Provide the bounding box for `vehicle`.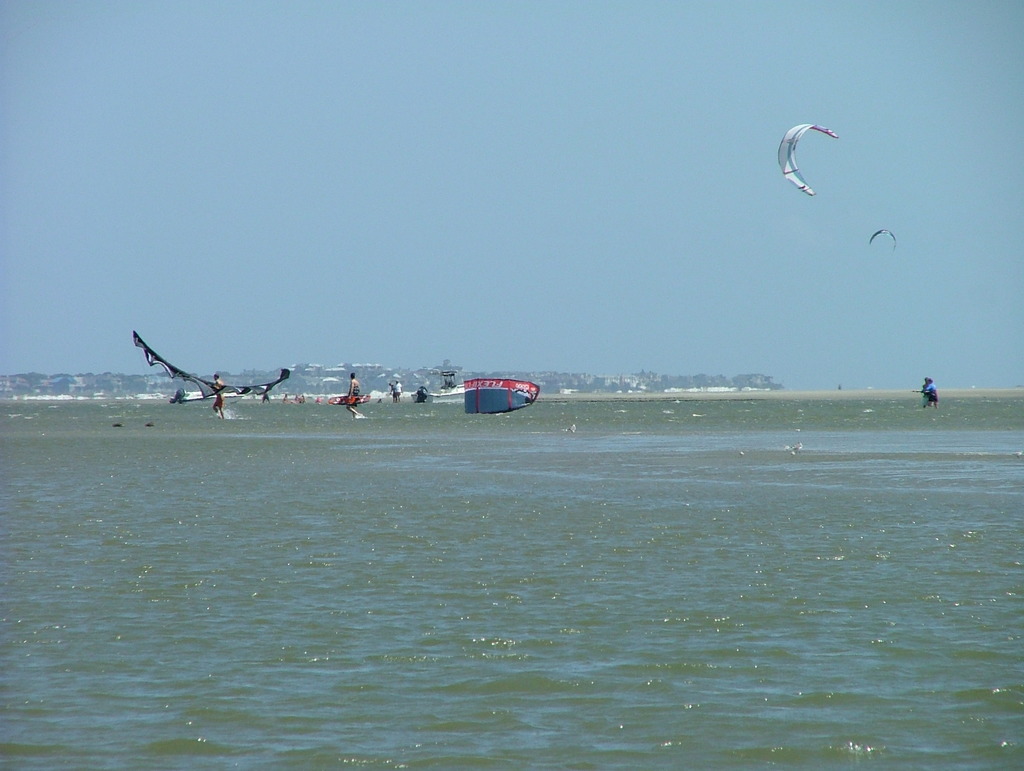
l=776, t=121, r=840, b=199.
